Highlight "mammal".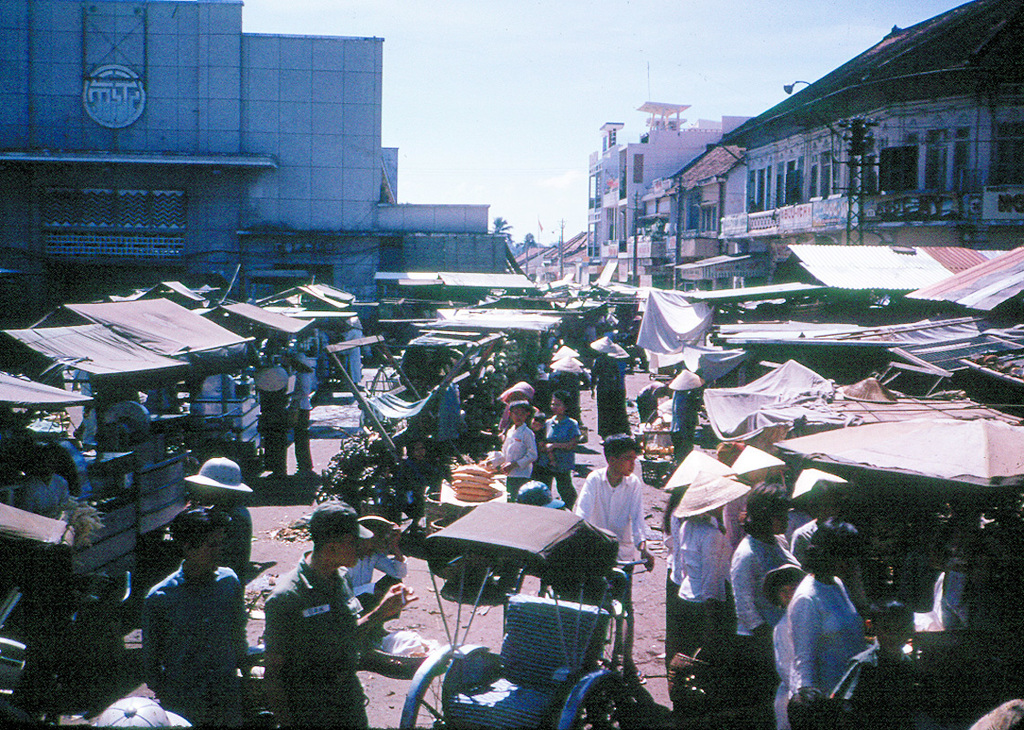
Highlighted region: [x1=143, y1=506, x2=252, y2=729].
